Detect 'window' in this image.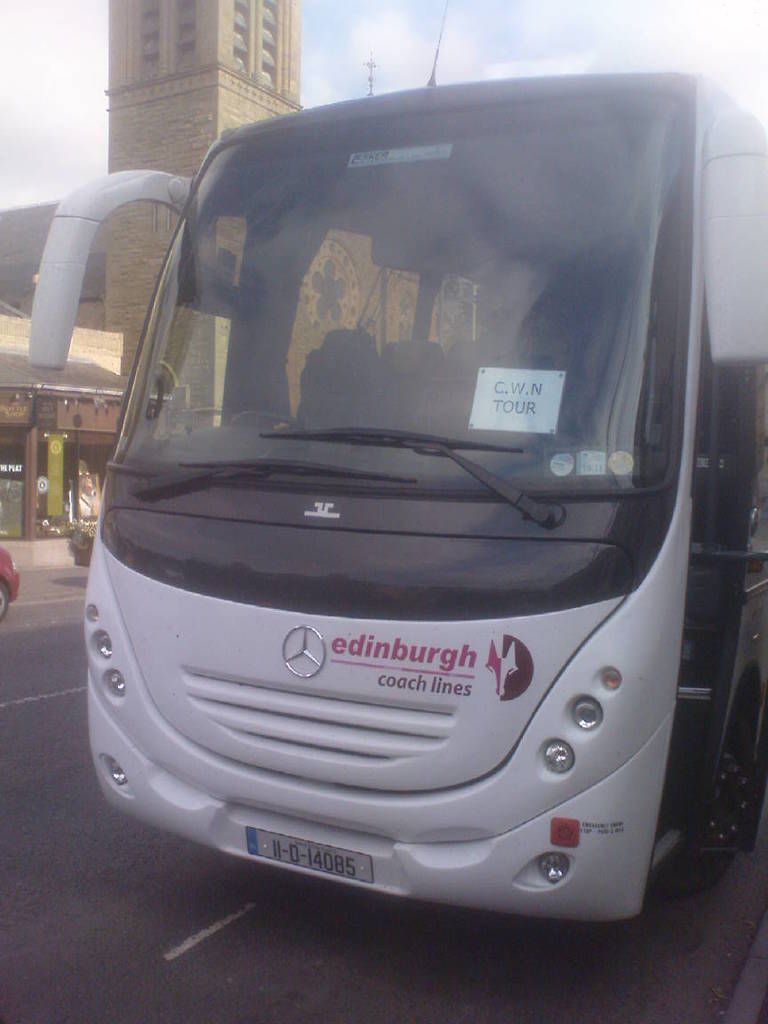
Detection: 140,0,159,78.
